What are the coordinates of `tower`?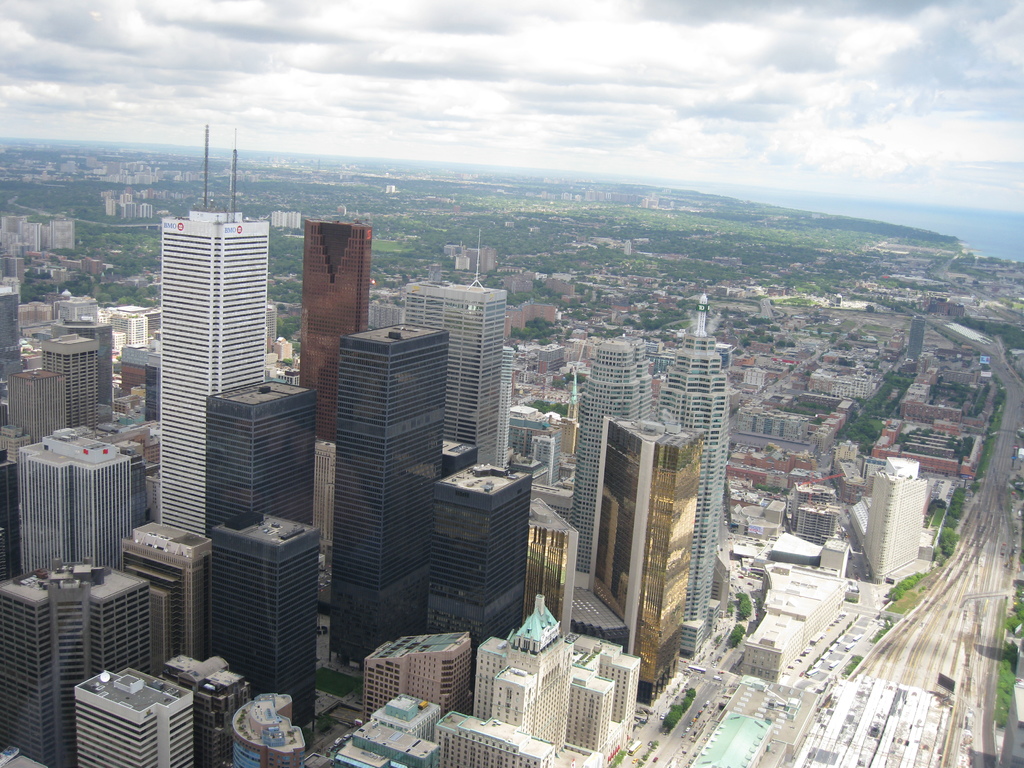
Rect(117, 516, 198, 668).
